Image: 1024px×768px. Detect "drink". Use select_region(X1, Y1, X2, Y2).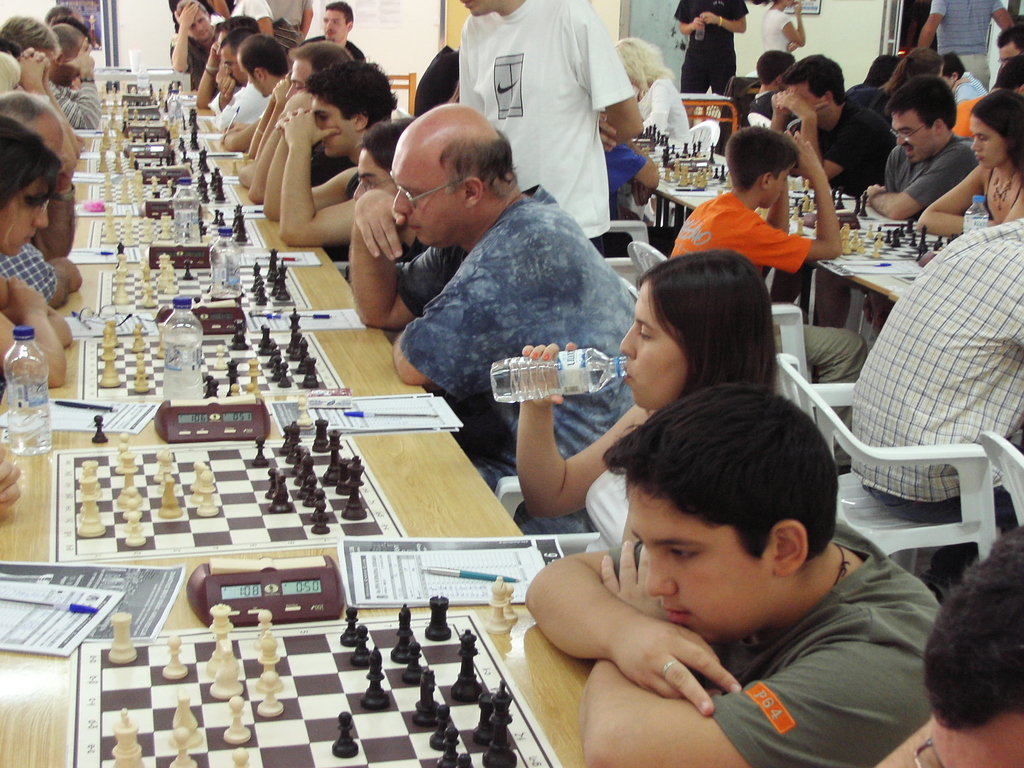
select_region(213, 290, 243, 307).
